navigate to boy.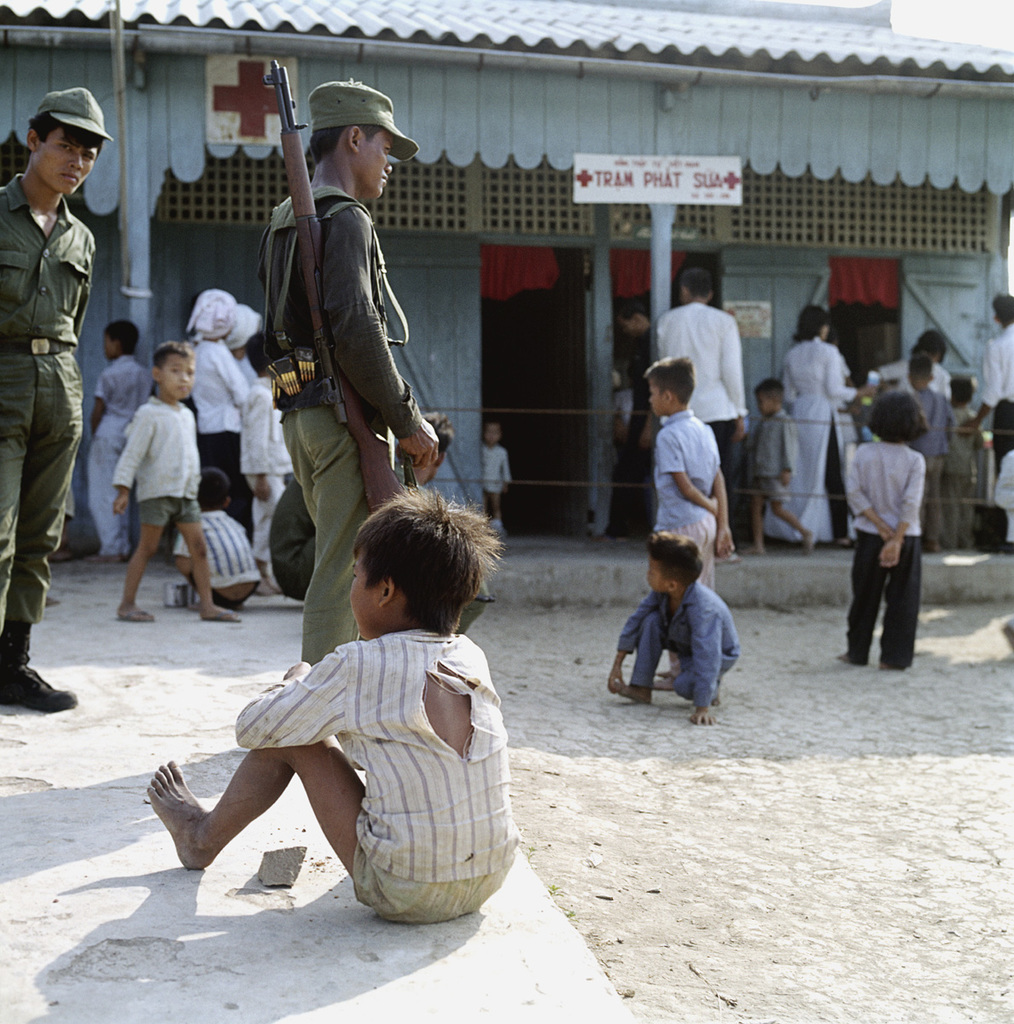
Navigation target: rect(140, 497, 539, 914).
